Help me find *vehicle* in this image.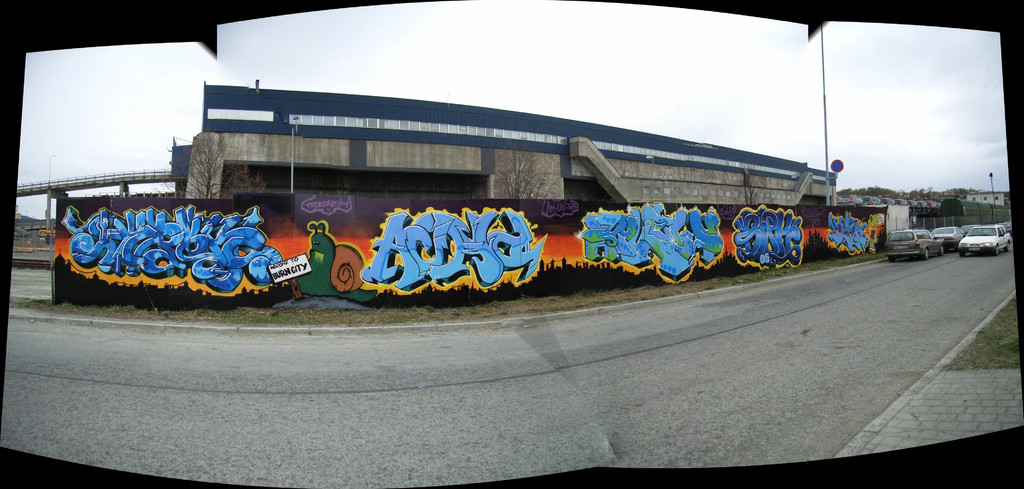
Found it: (left=934, top=223, right=972, bottom=245).
